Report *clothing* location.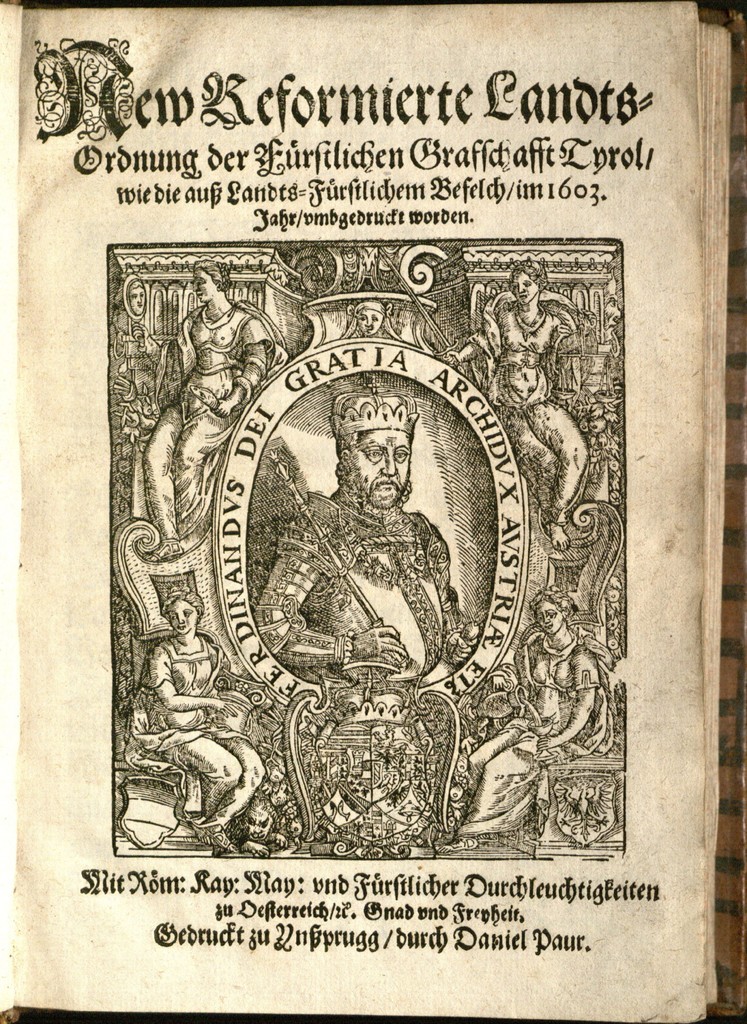
Report: pyautogui.locateOnScreen(472, 300, 608, 545).
